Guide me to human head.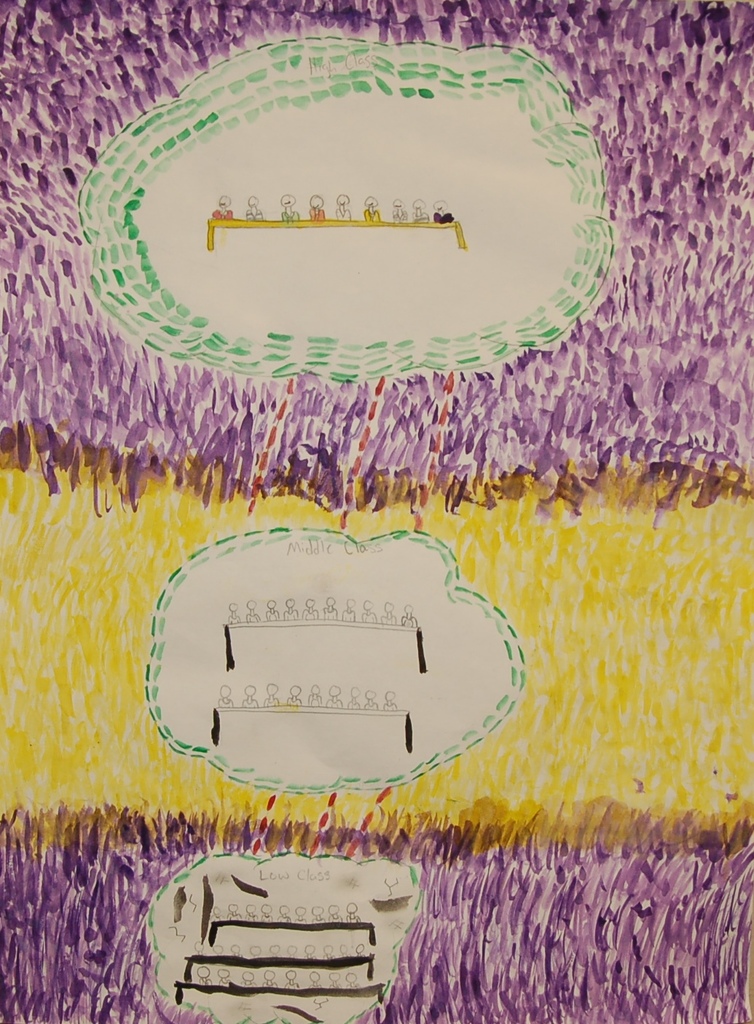
Guidance: <box>191,938,207,950</box>.
